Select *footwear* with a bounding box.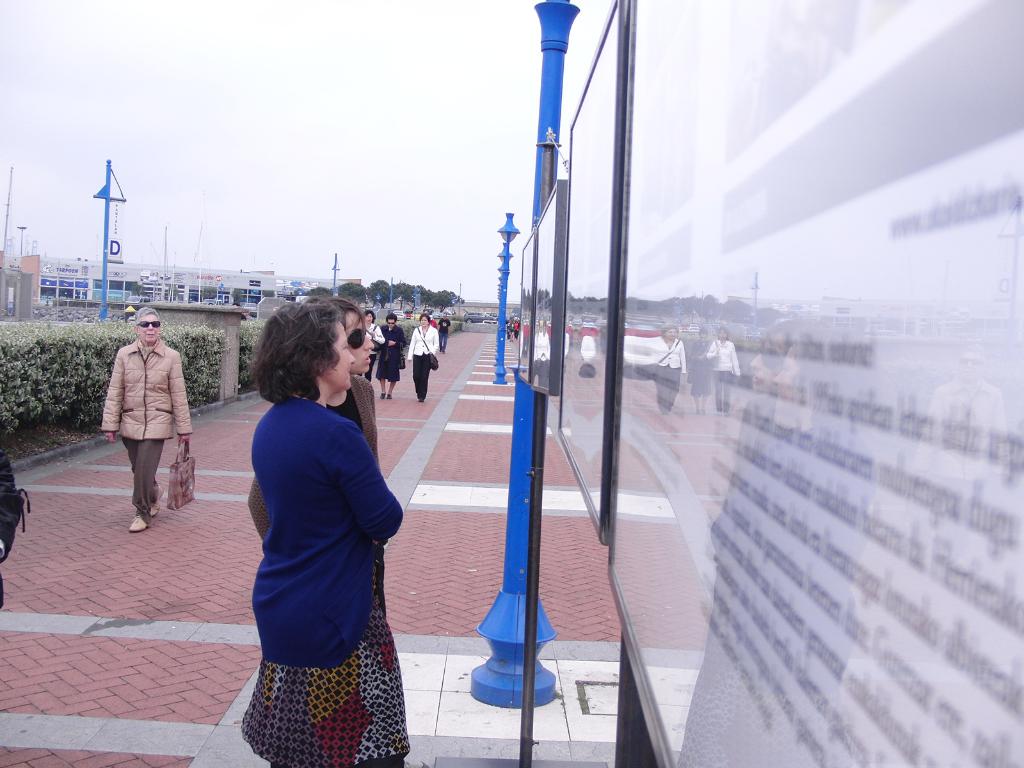
pyautogui.locateOnScreen(380, 388, 387, 402).
